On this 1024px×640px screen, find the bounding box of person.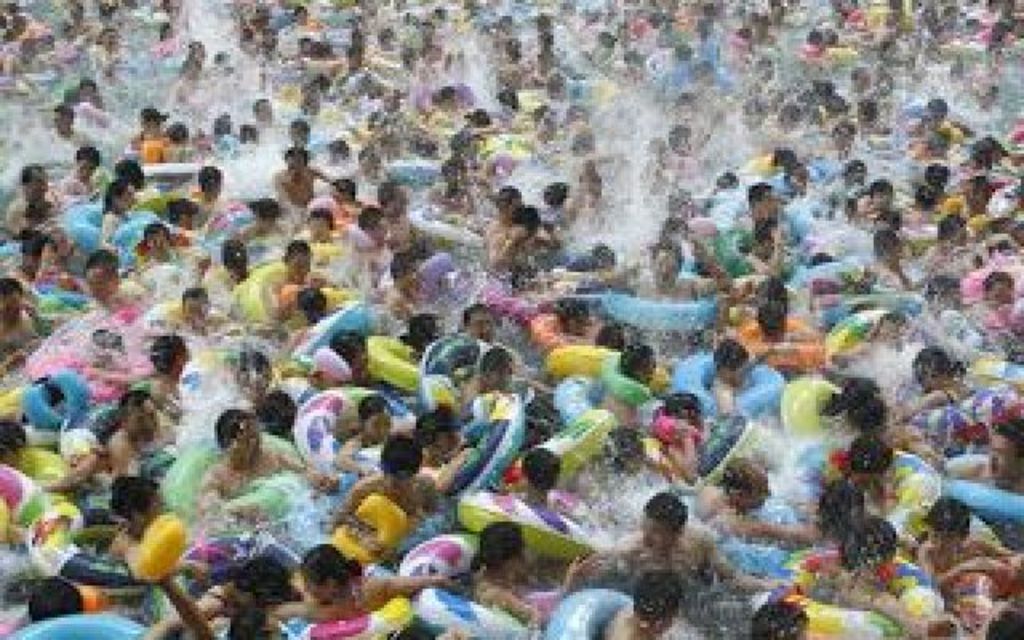
Bounding box: 594, 579, 678, 638.
